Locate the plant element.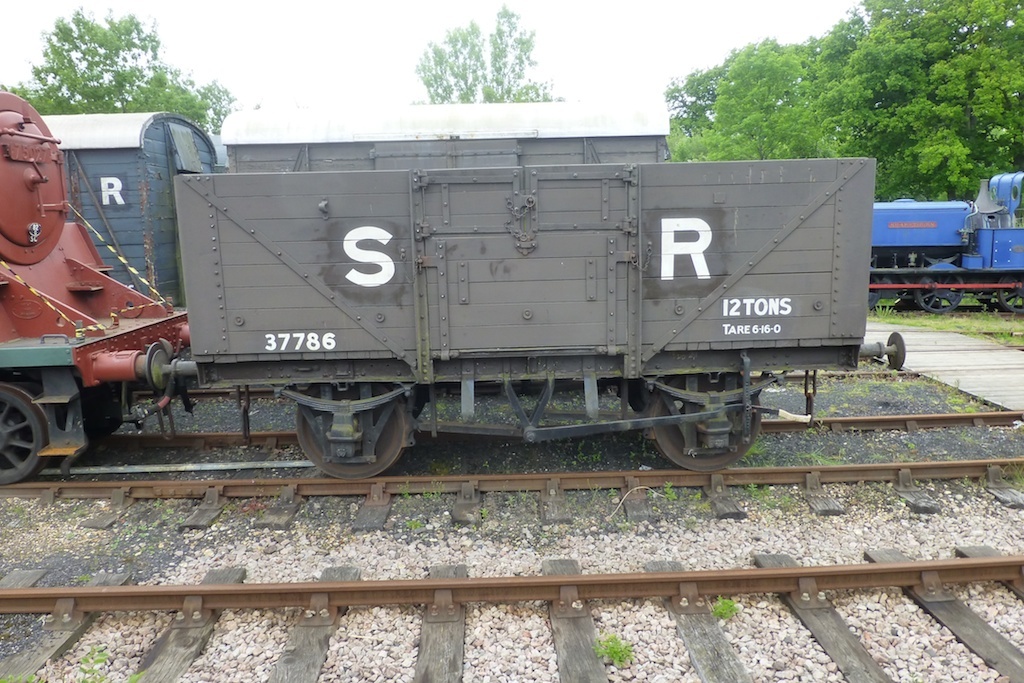
Element bbox: select_region(72, 642, 109, 682).
